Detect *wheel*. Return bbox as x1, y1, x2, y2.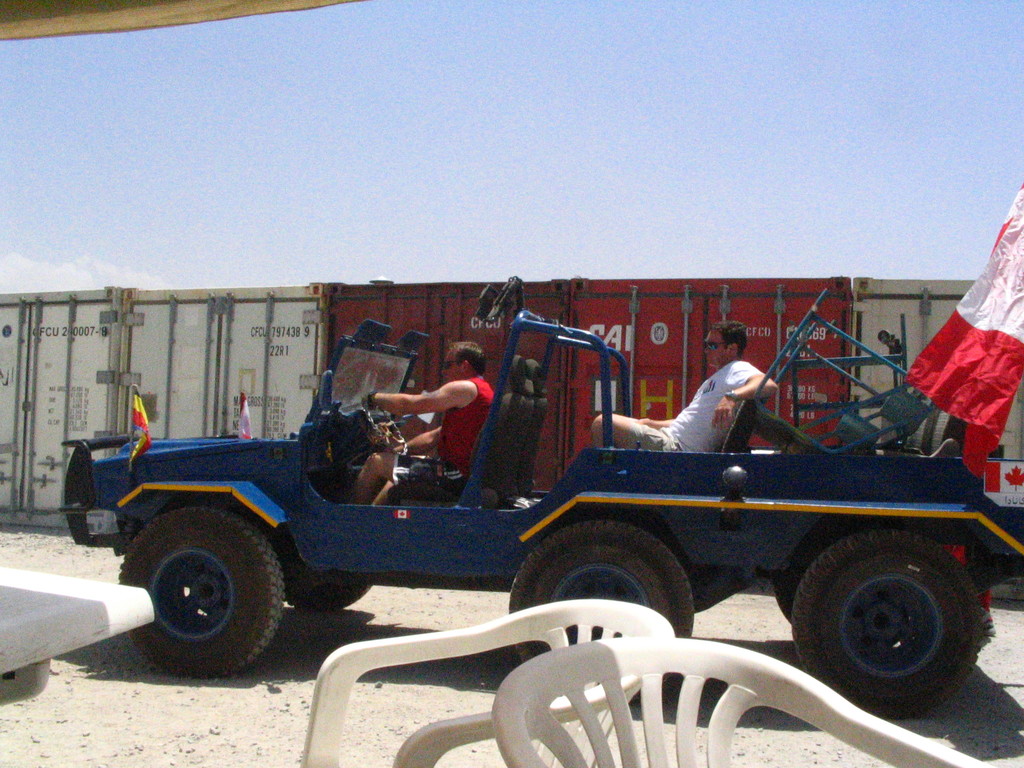
502, 518, 697, 691.
